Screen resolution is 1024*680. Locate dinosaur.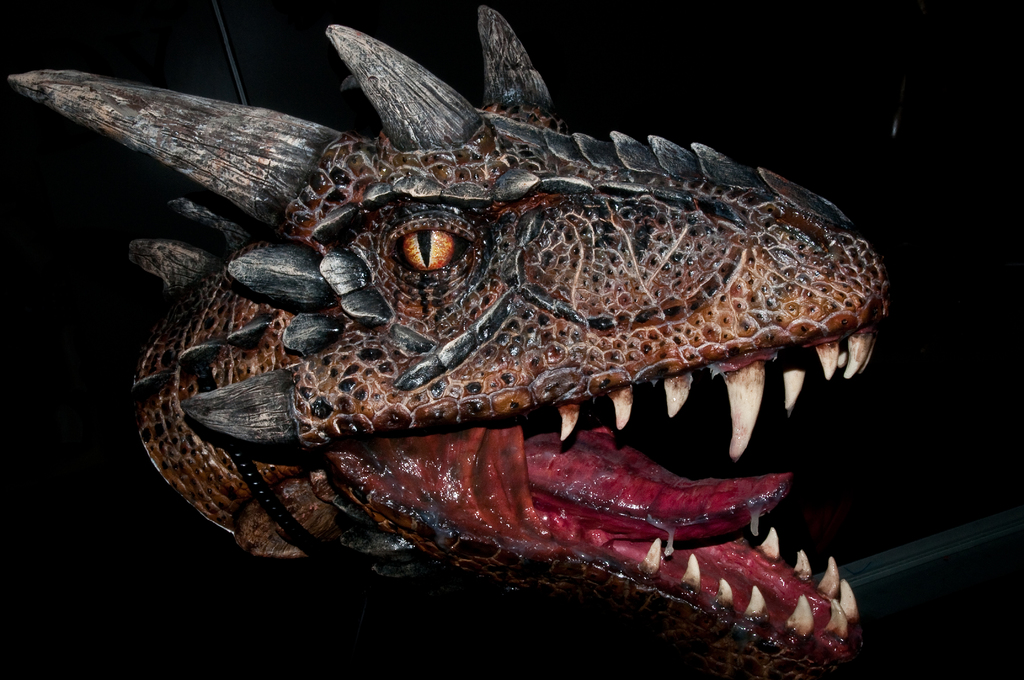
rect(6, 6, 888, 679).
